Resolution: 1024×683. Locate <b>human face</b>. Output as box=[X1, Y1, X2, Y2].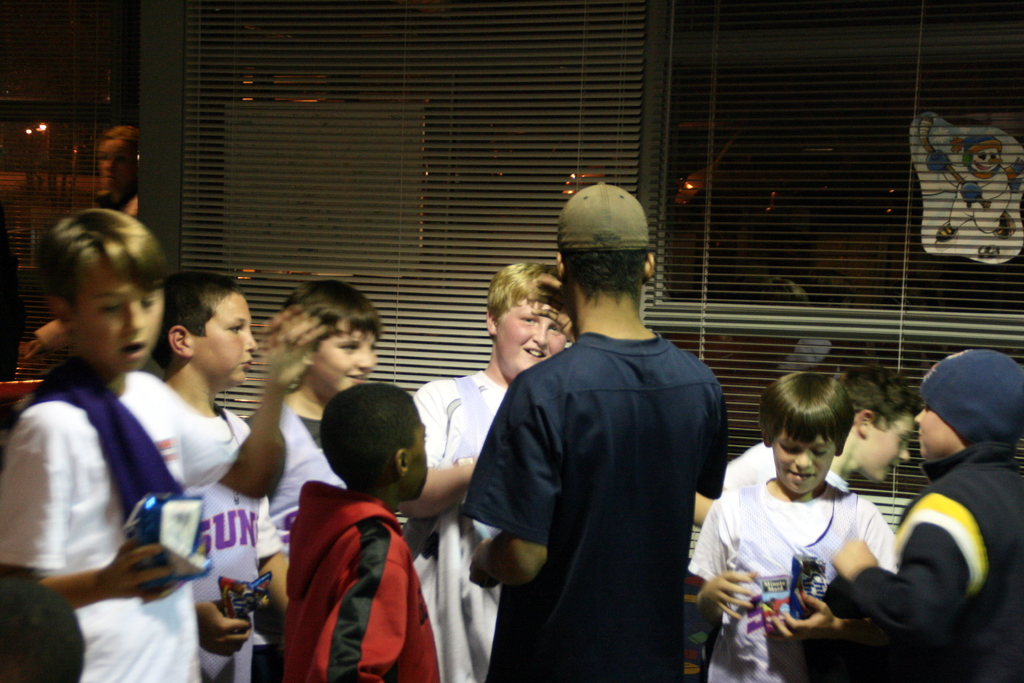
box=[490, 301, 571, 383].
